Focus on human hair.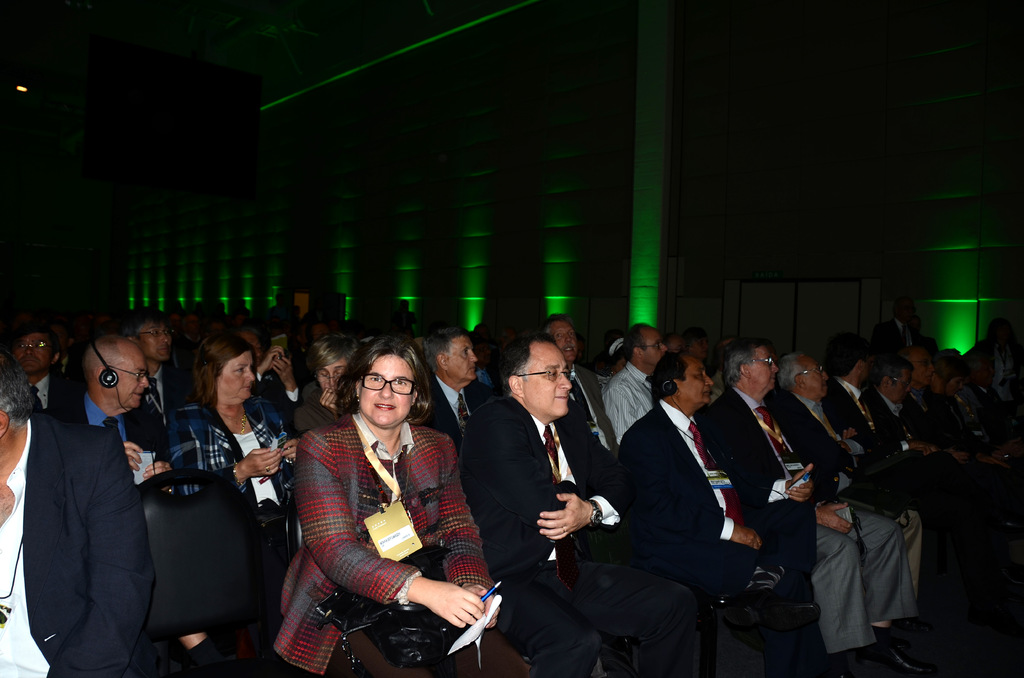
Focused at x1=500 y1=327 x2=566 y2=400.
